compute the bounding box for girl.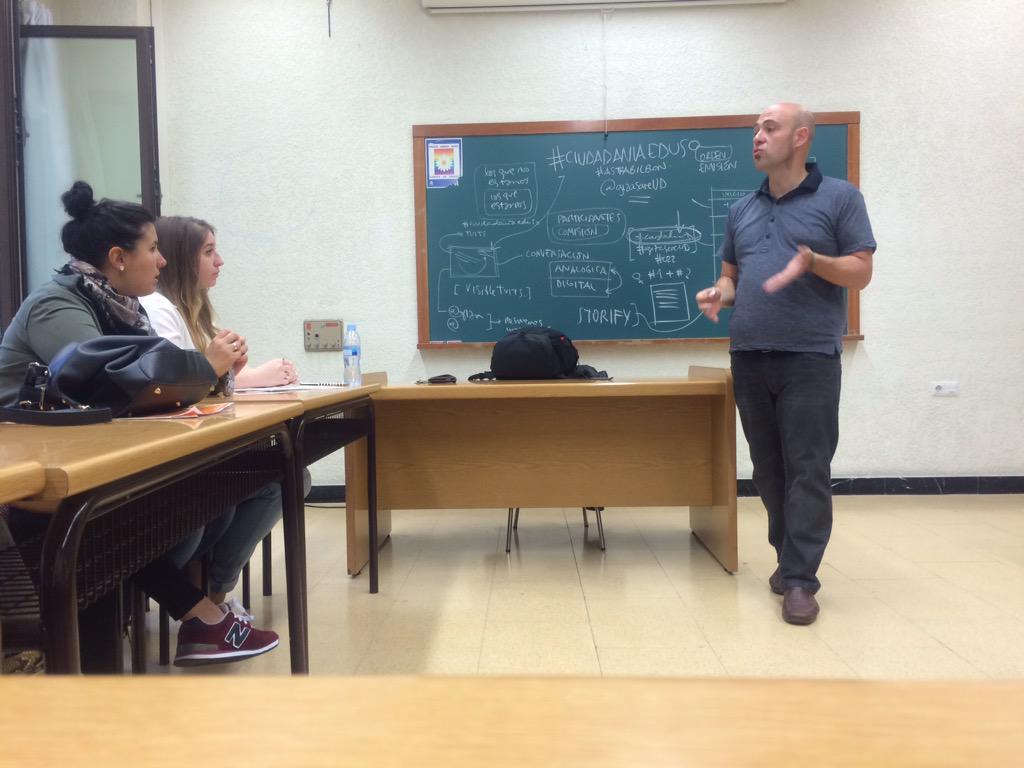
<box>132,217,296,619</box>.
